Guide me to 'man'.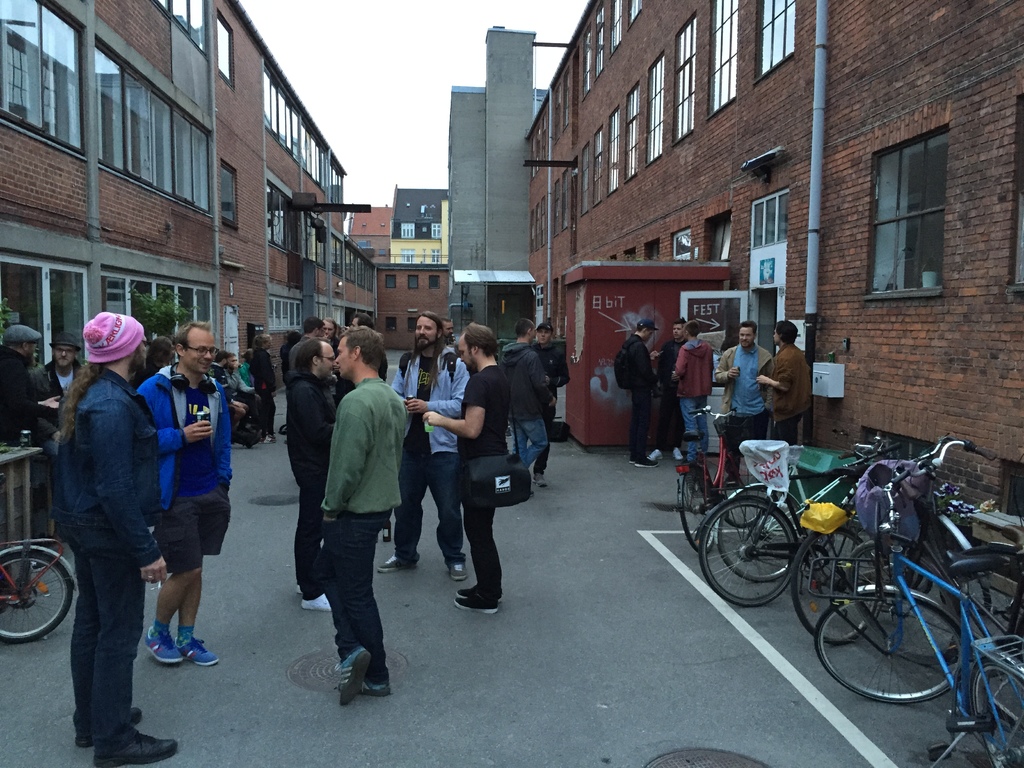
Guidance: x1=304, y1=314, x2=325, y2=337.
